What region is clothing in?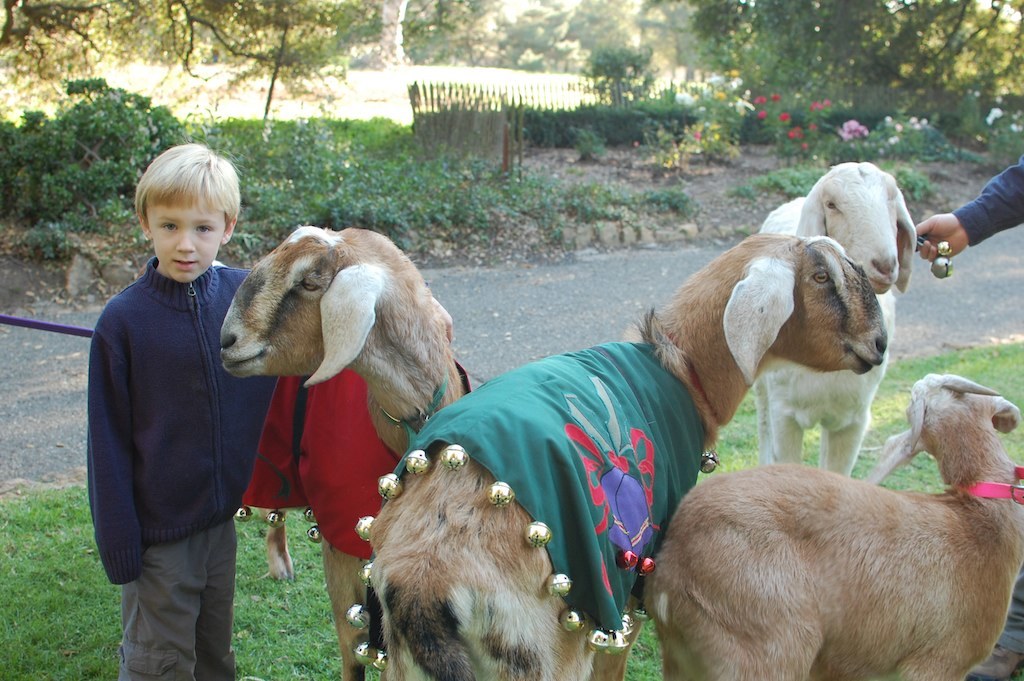
89:264:282:575.
